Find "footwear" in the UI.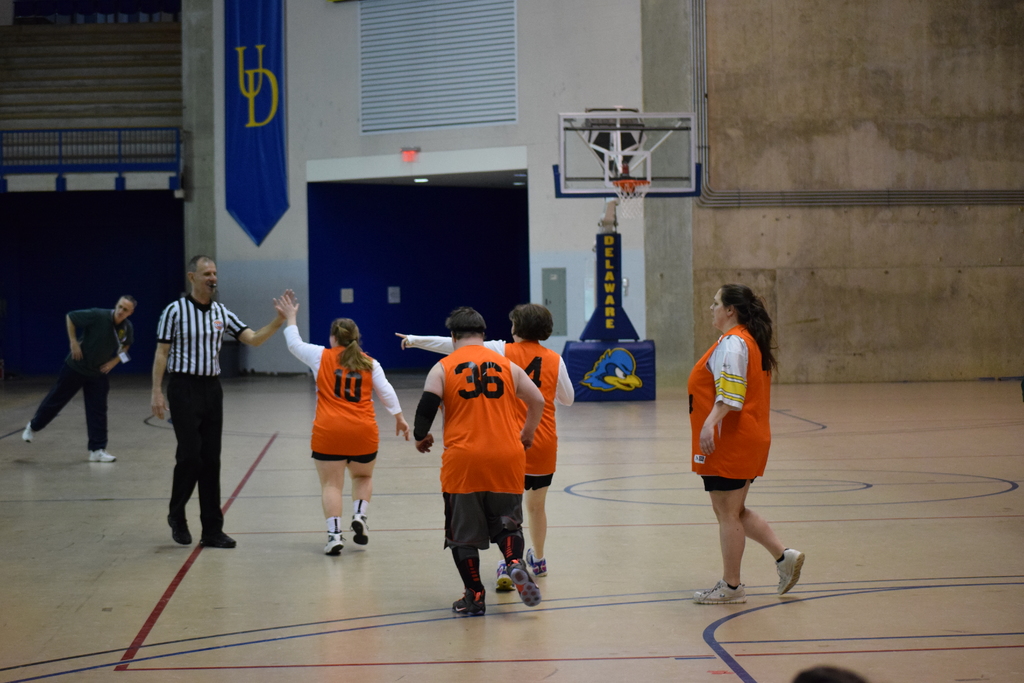
UI element at {"left": 691, "top": 575, "right": 752, "bottom": 607}.
